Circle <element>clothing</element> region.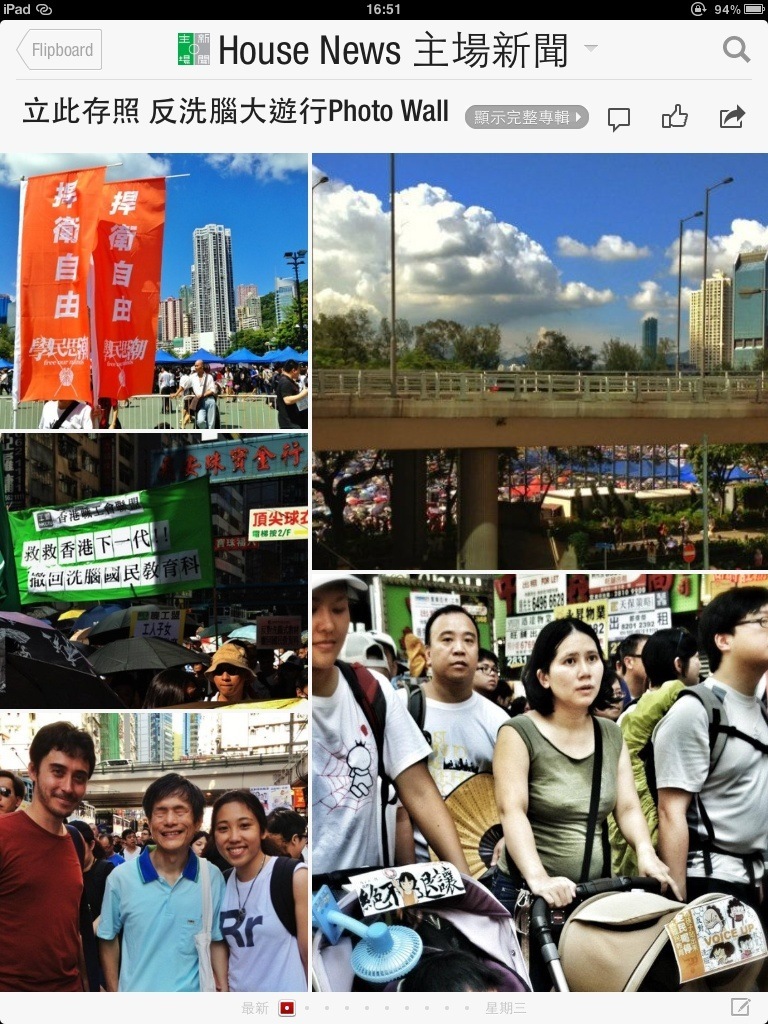
Region: detection(270, 379, 301, 423).
